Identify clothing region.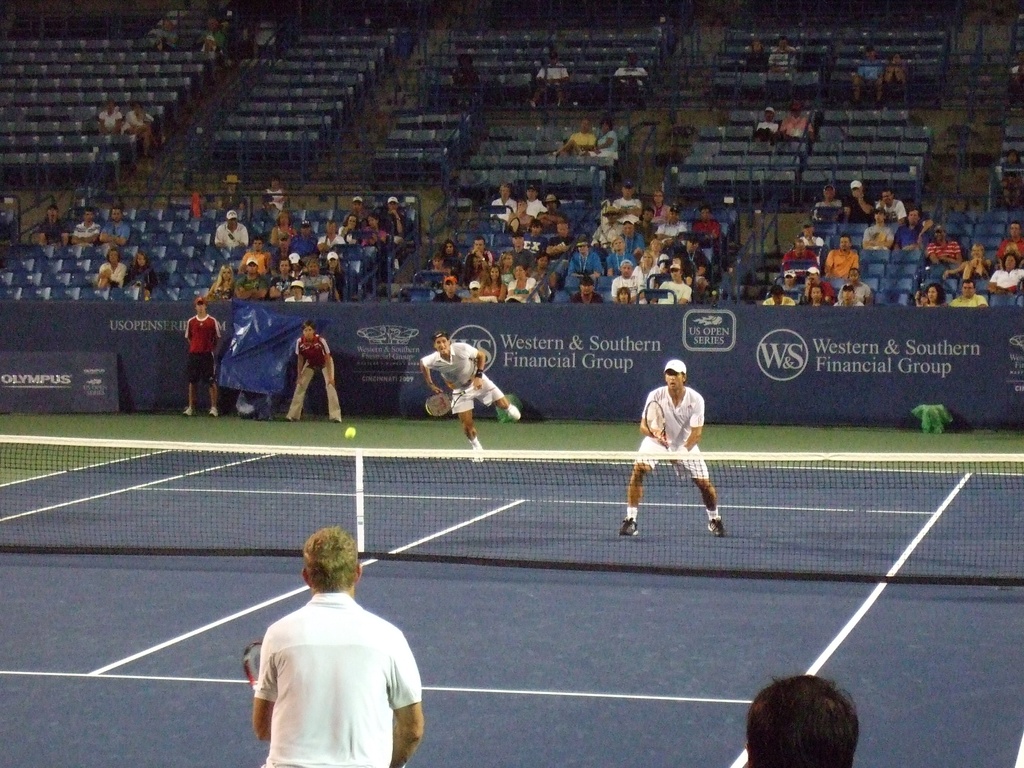
Region: bbox=[785, 244, 816, 266].
